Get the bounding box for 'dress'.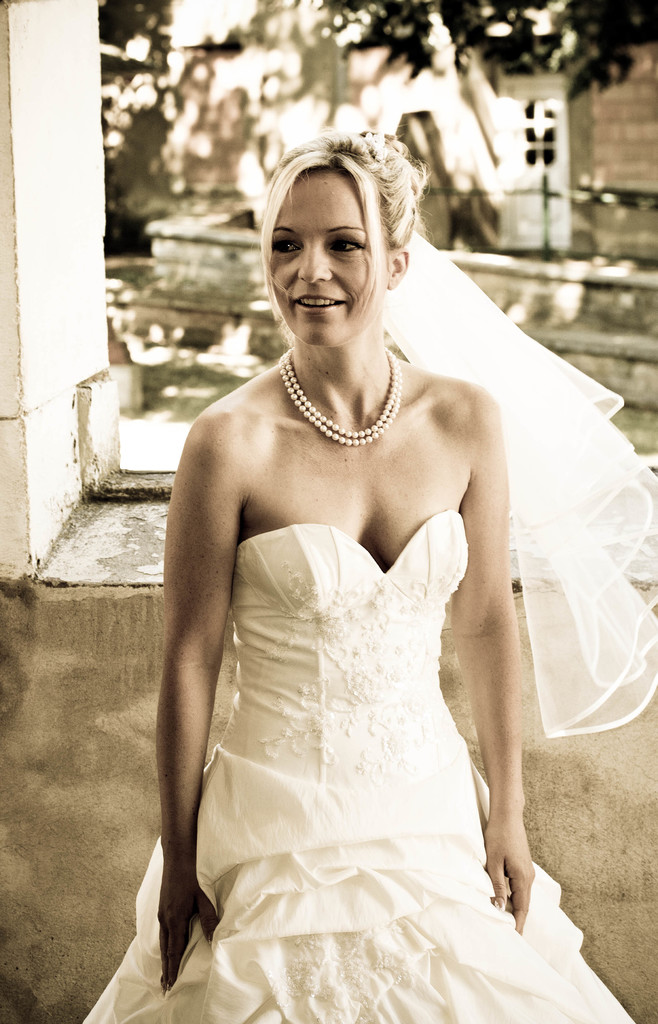
[x1=78, y1=505, x2=637, y2=1023].
